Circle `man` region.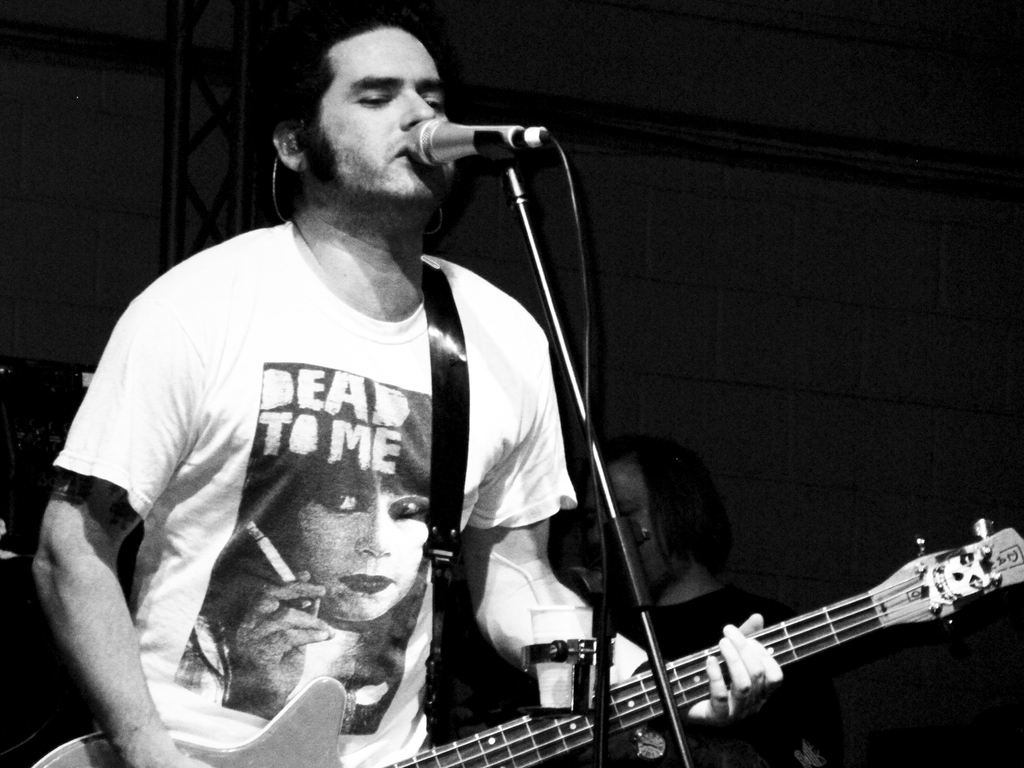
Region: 584, 429, 838, 767.
